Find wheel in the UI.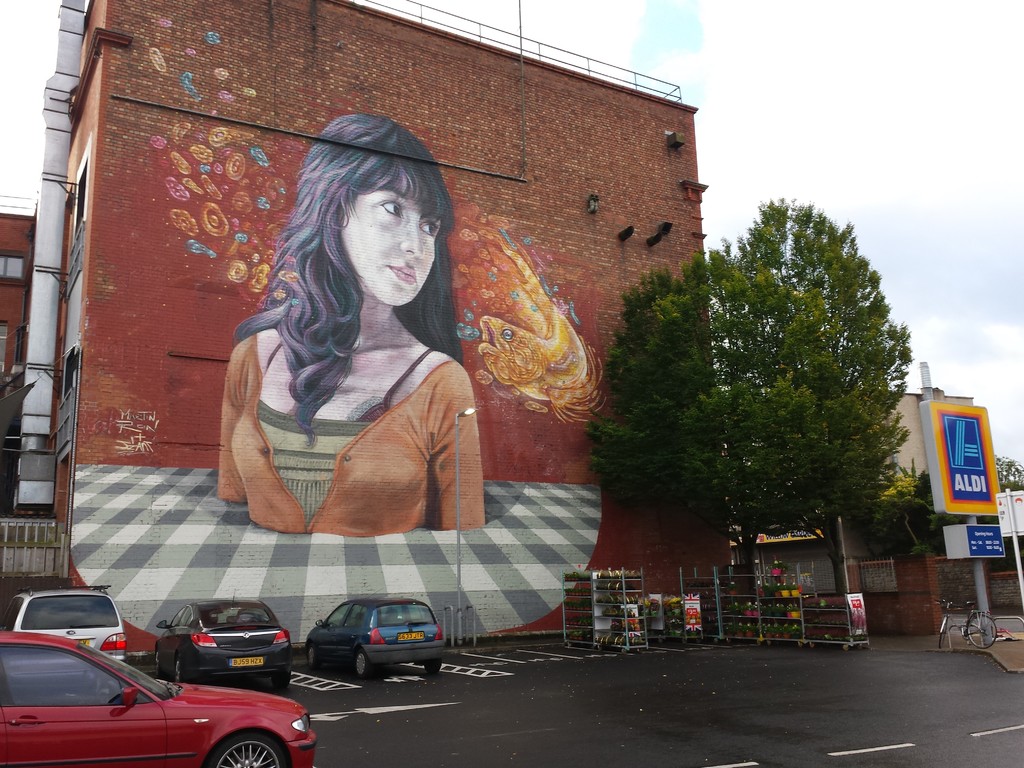
UI element at (x1=173, y1=659, x2=184, y2=681).
